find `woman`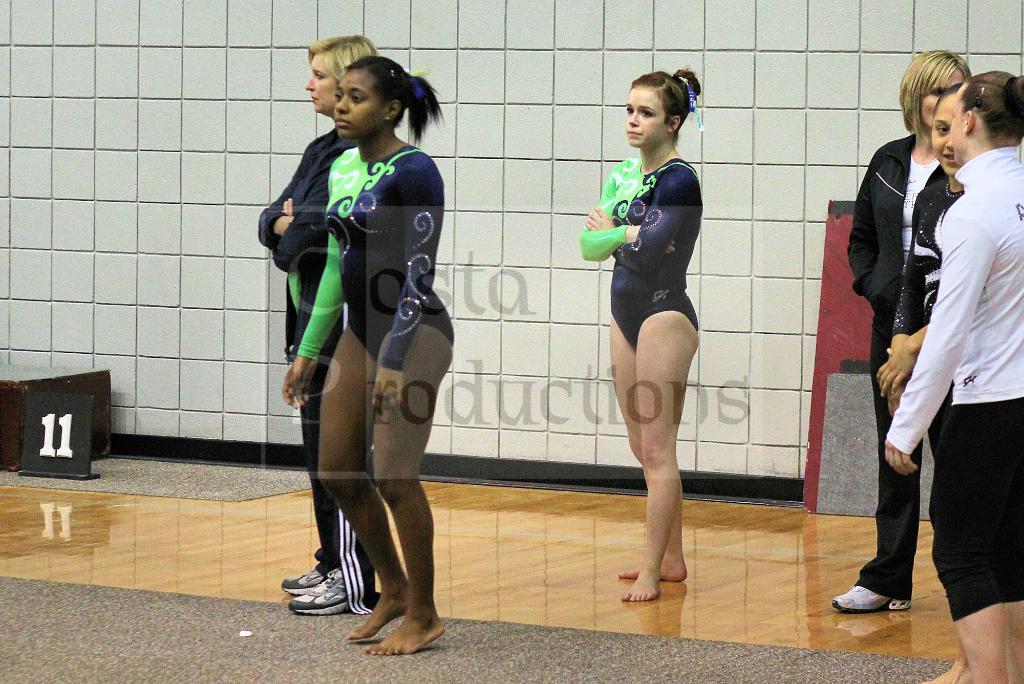
pyautogui.locateOnScreen(832, 51, 974, 614)
